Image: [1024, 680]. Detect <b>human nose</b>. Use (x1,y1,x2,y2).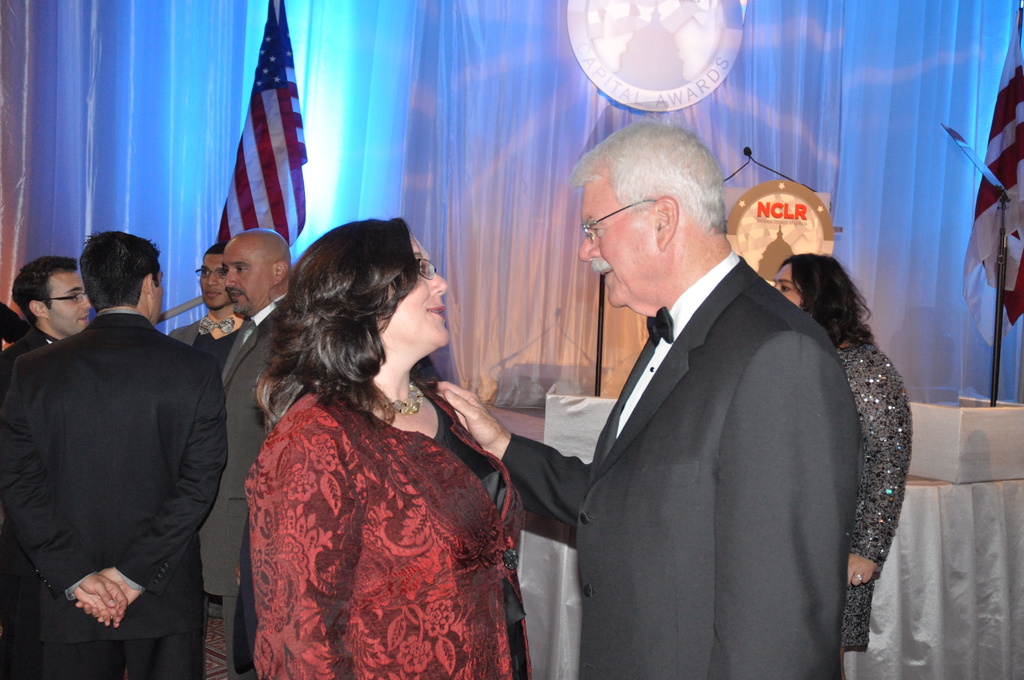
(429,267,447,295).
